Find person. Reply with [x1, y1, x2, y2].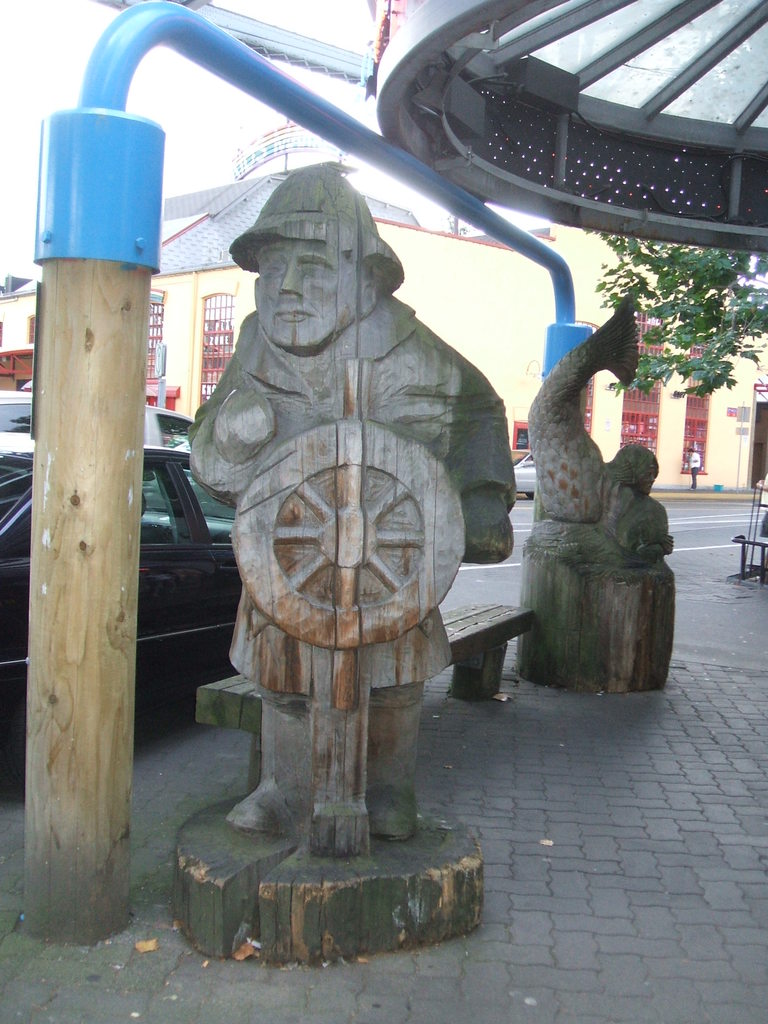
[152, 163, 493, 737].
